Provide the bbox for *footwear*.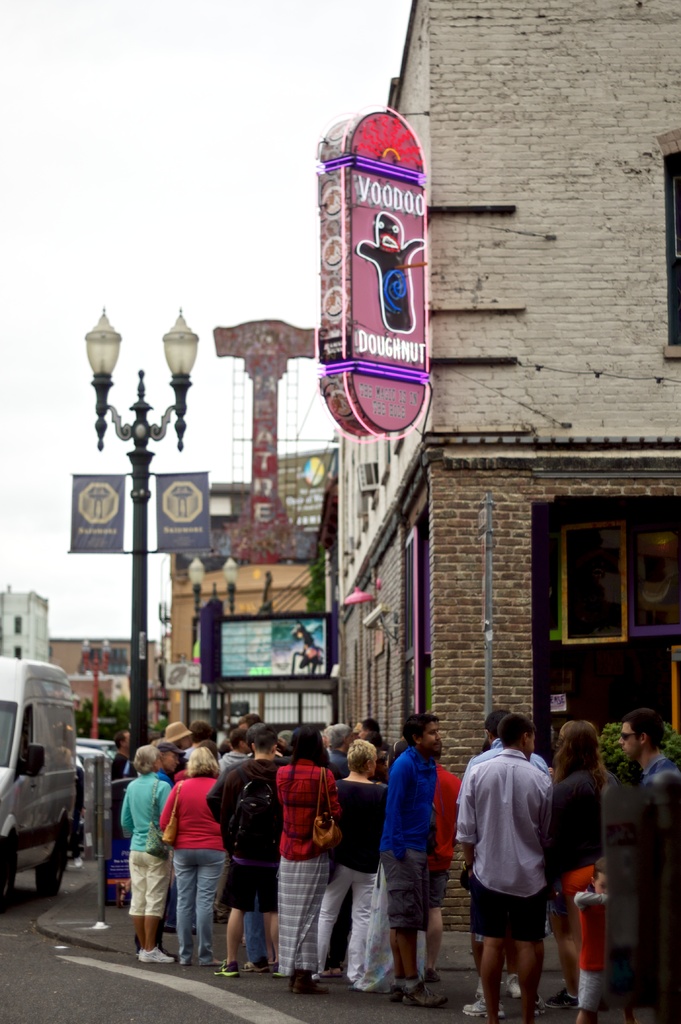
[137,940,175,966].
